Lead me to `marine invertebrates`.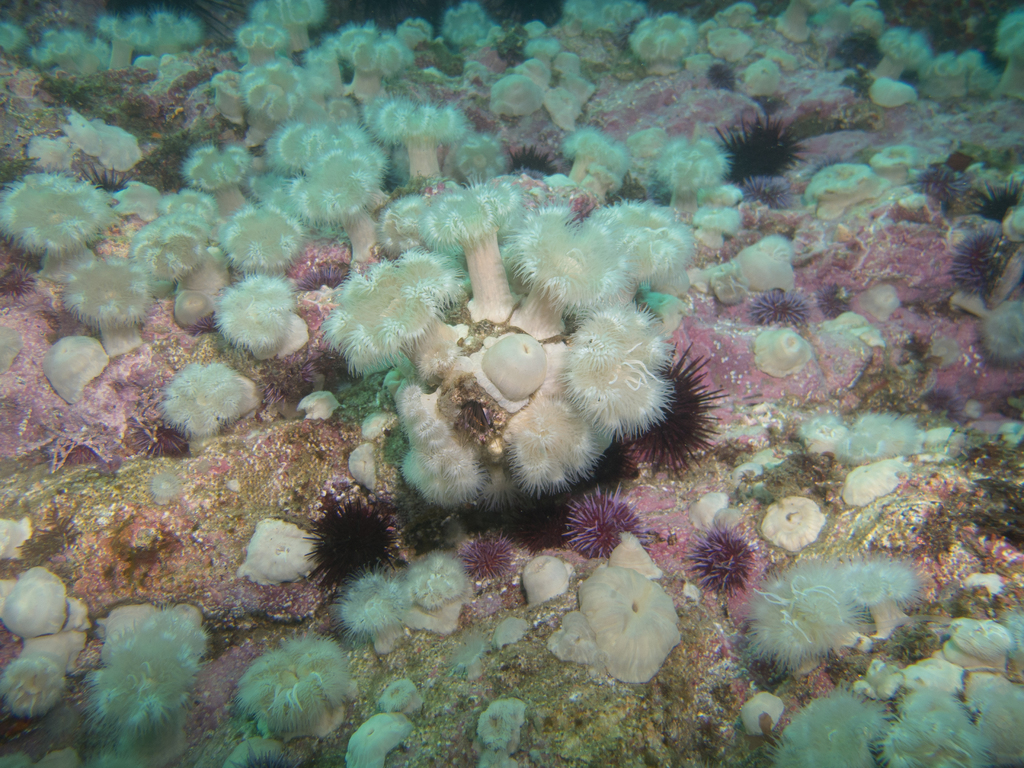
Lead to 714:230:805:308.
